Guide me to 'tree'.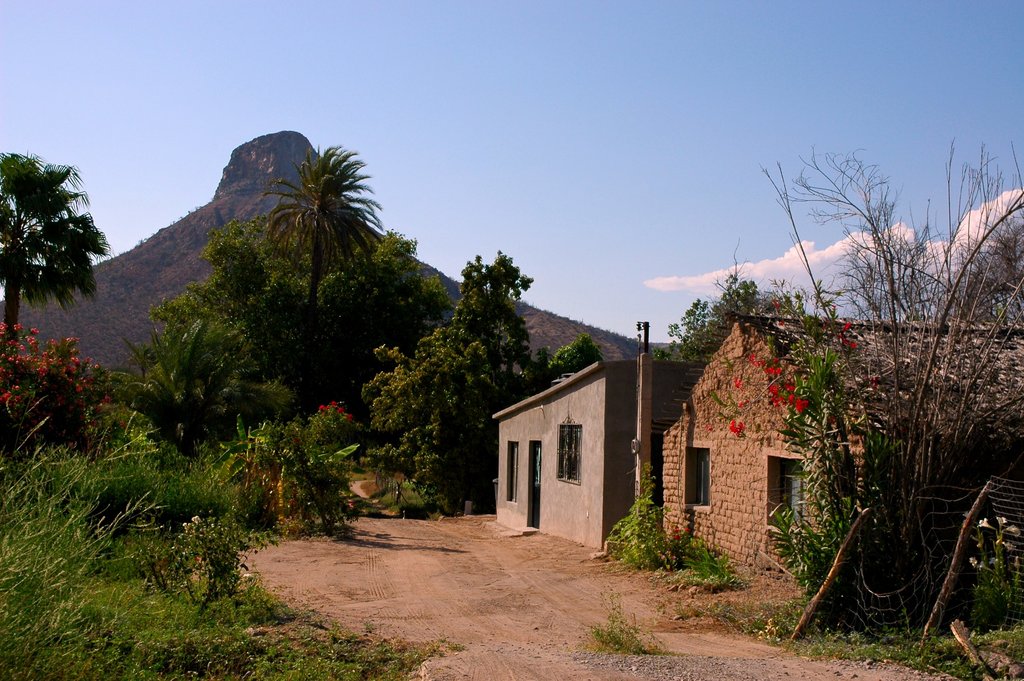
Guidance: x1=359, y1=326, x2=508, y2=527.
